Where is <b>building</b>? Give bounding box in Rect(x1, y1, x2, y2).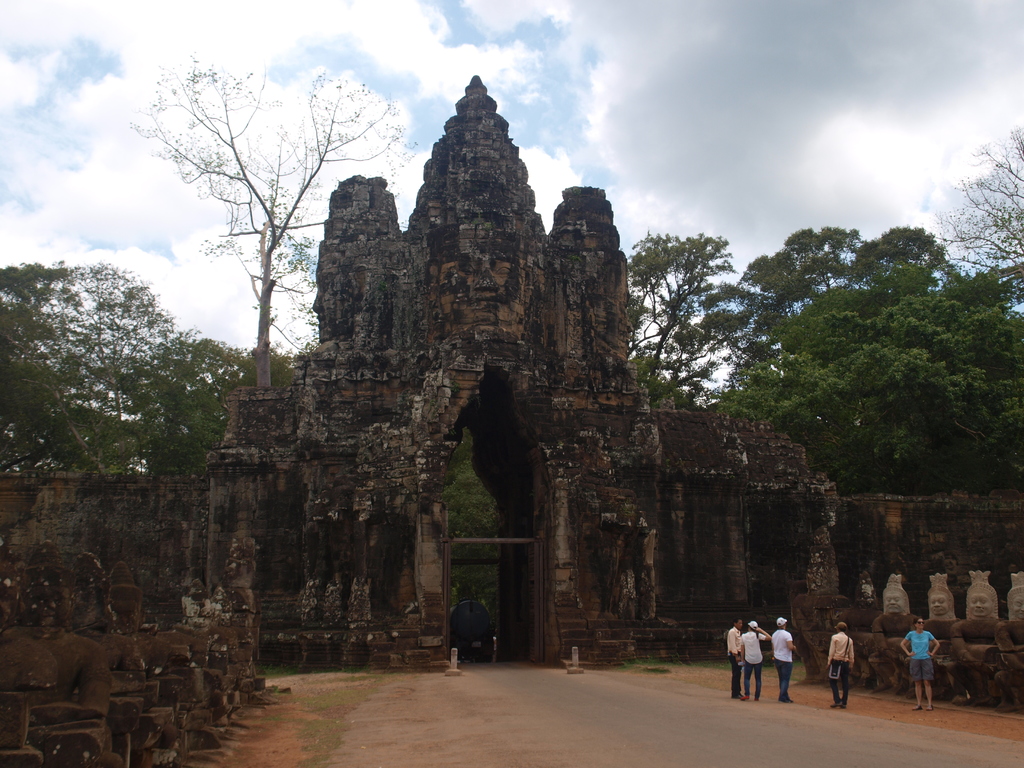
Rect(0, 64, 1023, 664).
